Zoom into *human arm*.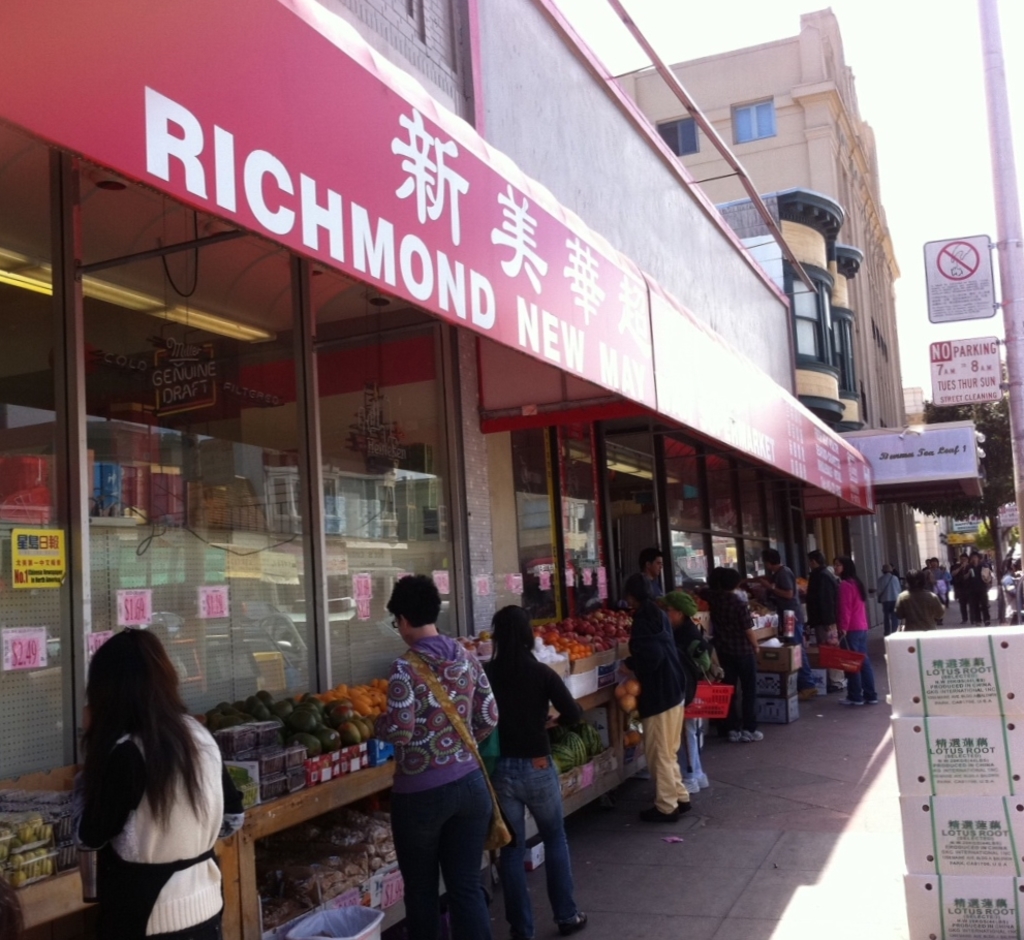
Zoom target: BBox(467, 661, 498, 739).
